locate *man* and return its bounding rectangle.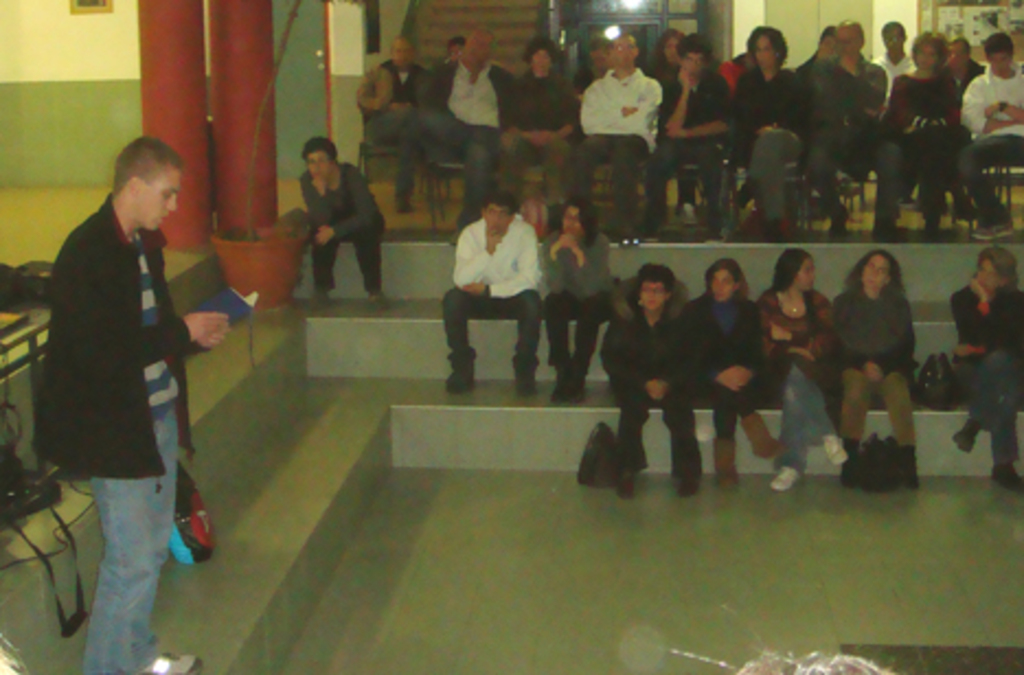
bbox=[436, 178, 550, 384].
